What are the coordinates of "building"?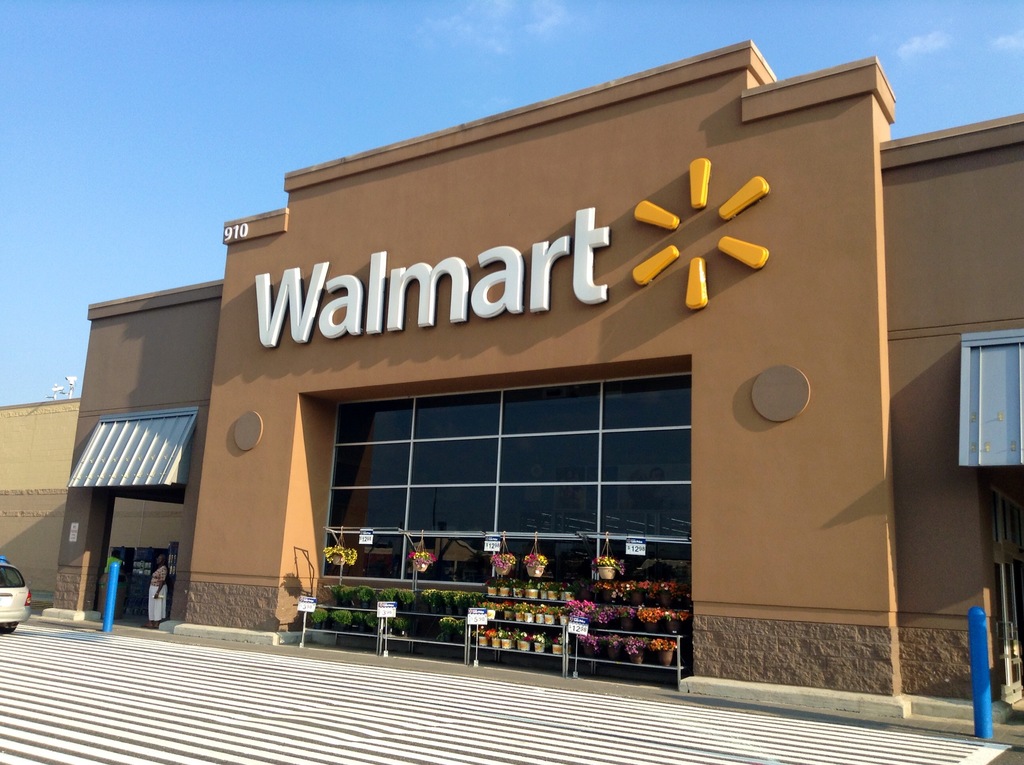
x1=0 y1=37 x2=1023 y2=749.
